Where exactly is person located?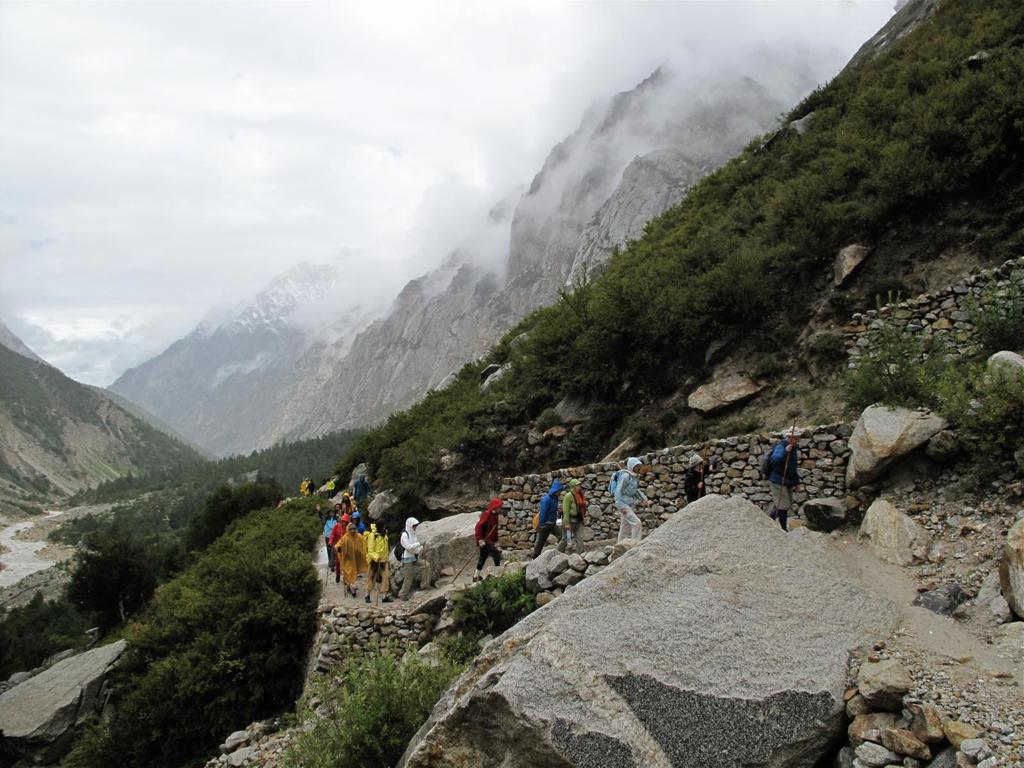
Its bounding box is 471 497 511 579.
